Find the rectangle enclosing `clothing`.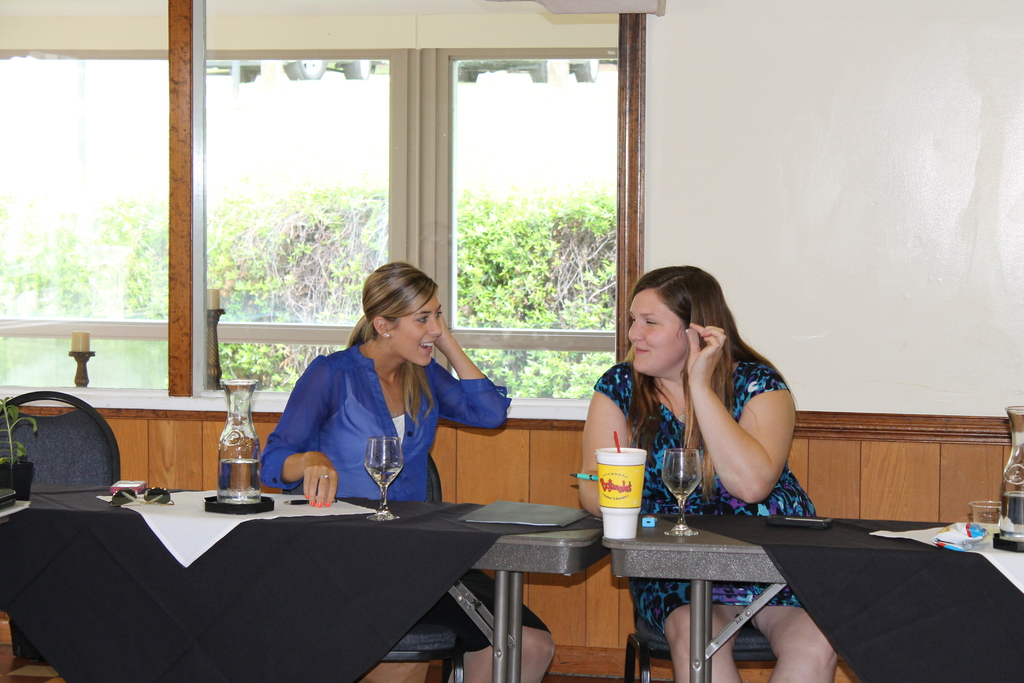
x1=588 y1=355 x2=828 y2=652.
